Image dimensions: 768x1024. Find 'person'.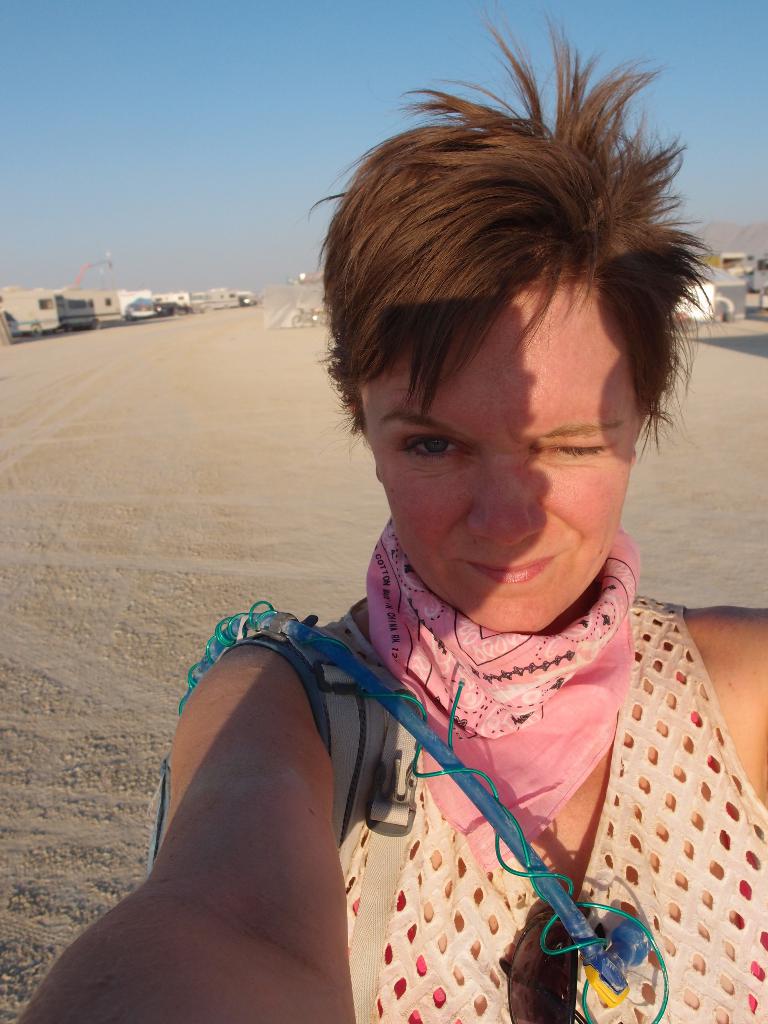
crop(14, 13, 767, 1023).
